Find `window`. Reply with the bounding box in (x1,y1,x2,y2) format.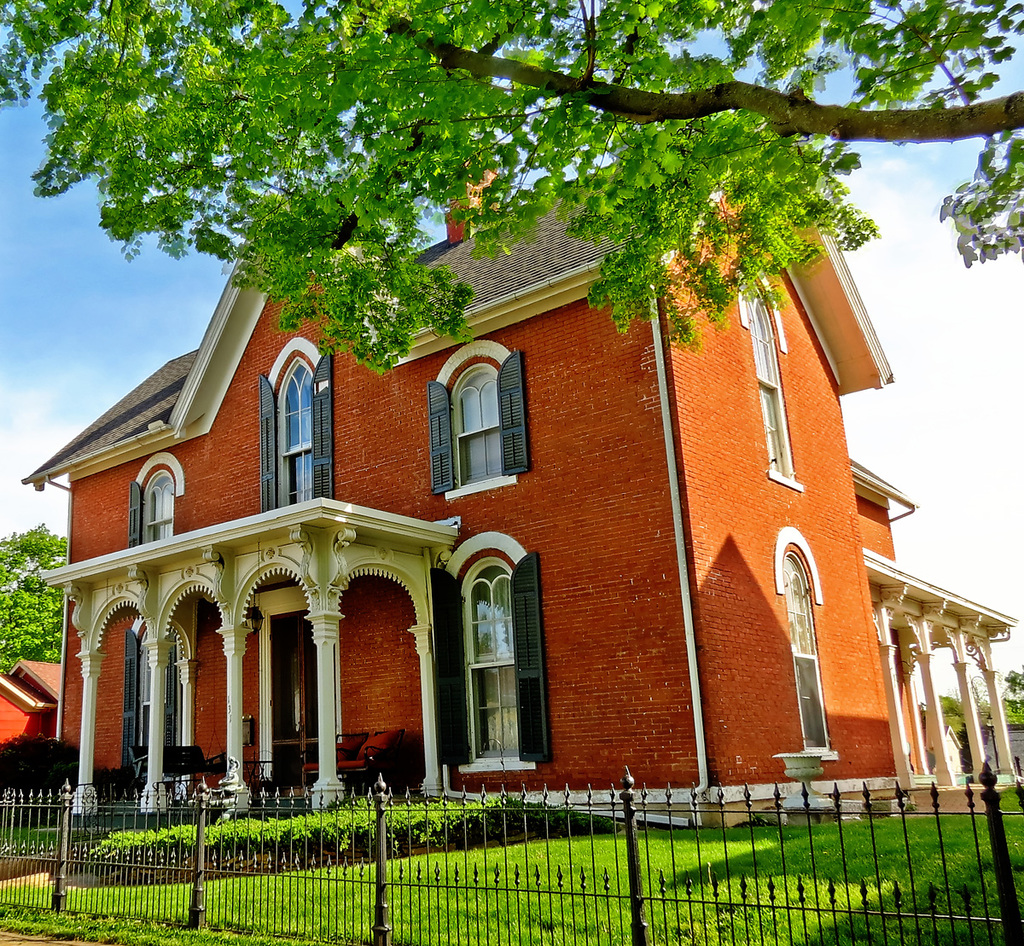
(773,548,845,765).
